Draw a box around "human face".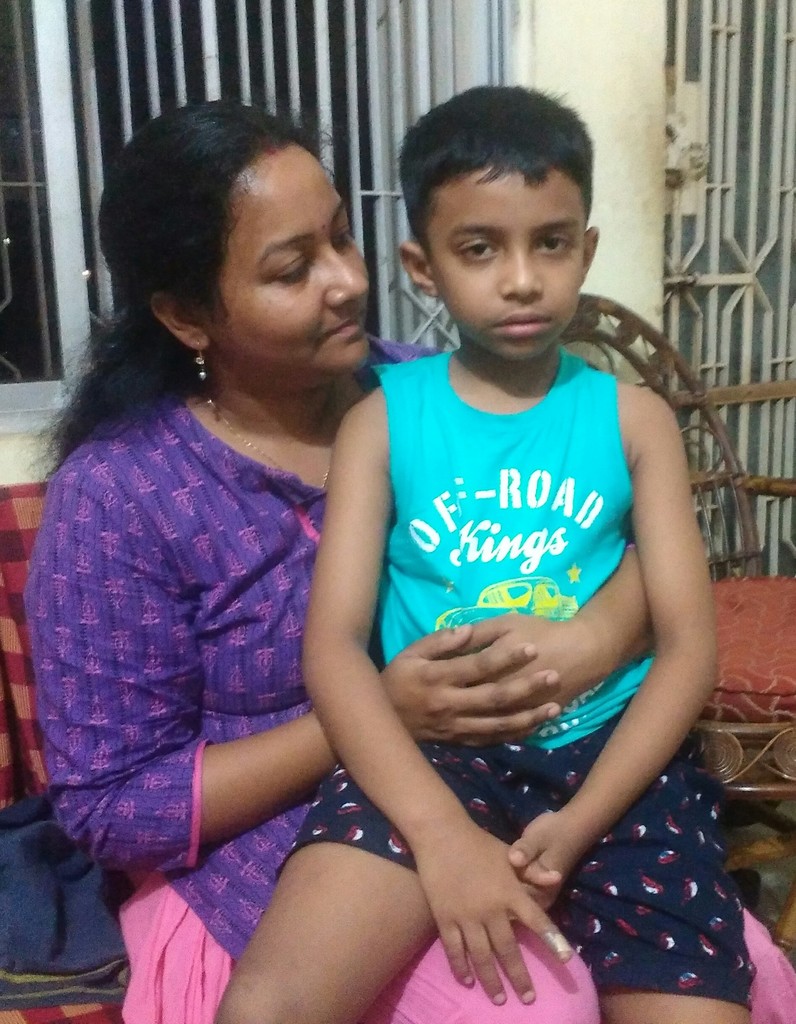
box=[206, 148, 373, 376].
